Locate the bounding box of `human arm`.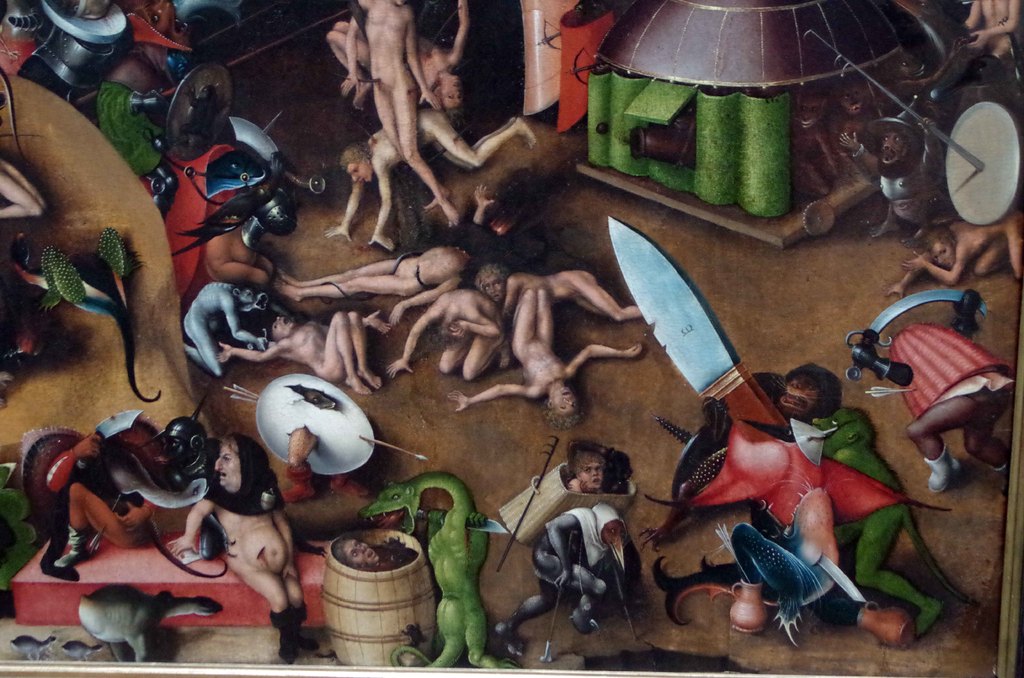
Bounding box: x1=562 y1=342 x2=644 y2=381.
